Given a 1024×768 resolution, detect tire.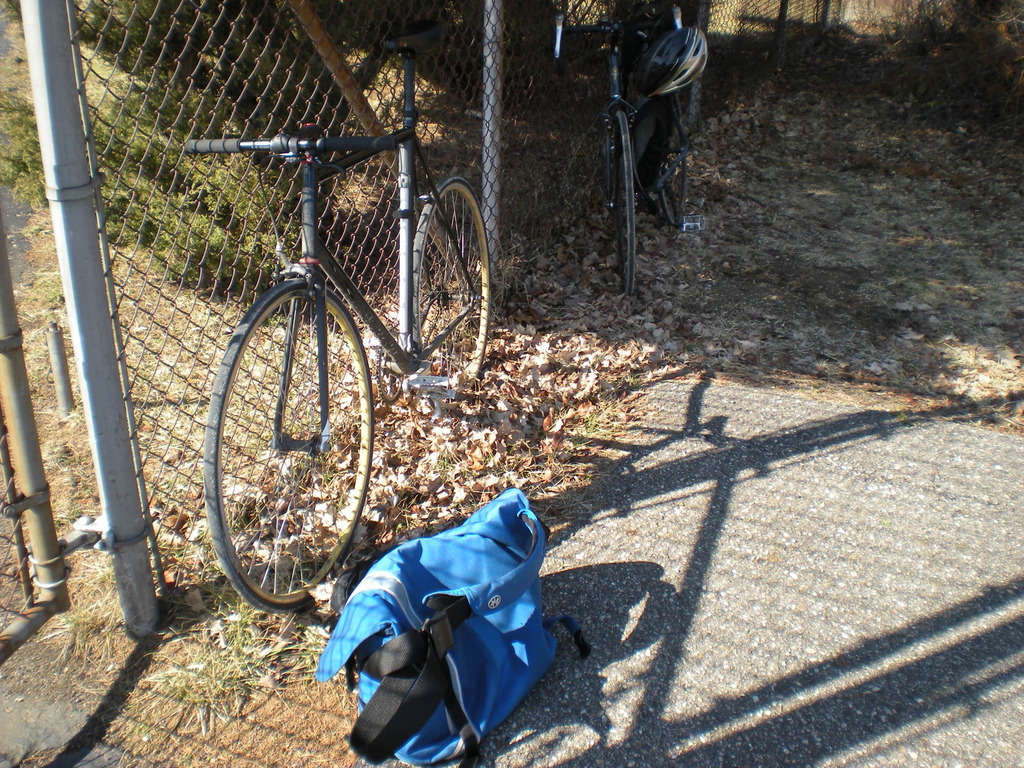
206, 241, 379, 639.
